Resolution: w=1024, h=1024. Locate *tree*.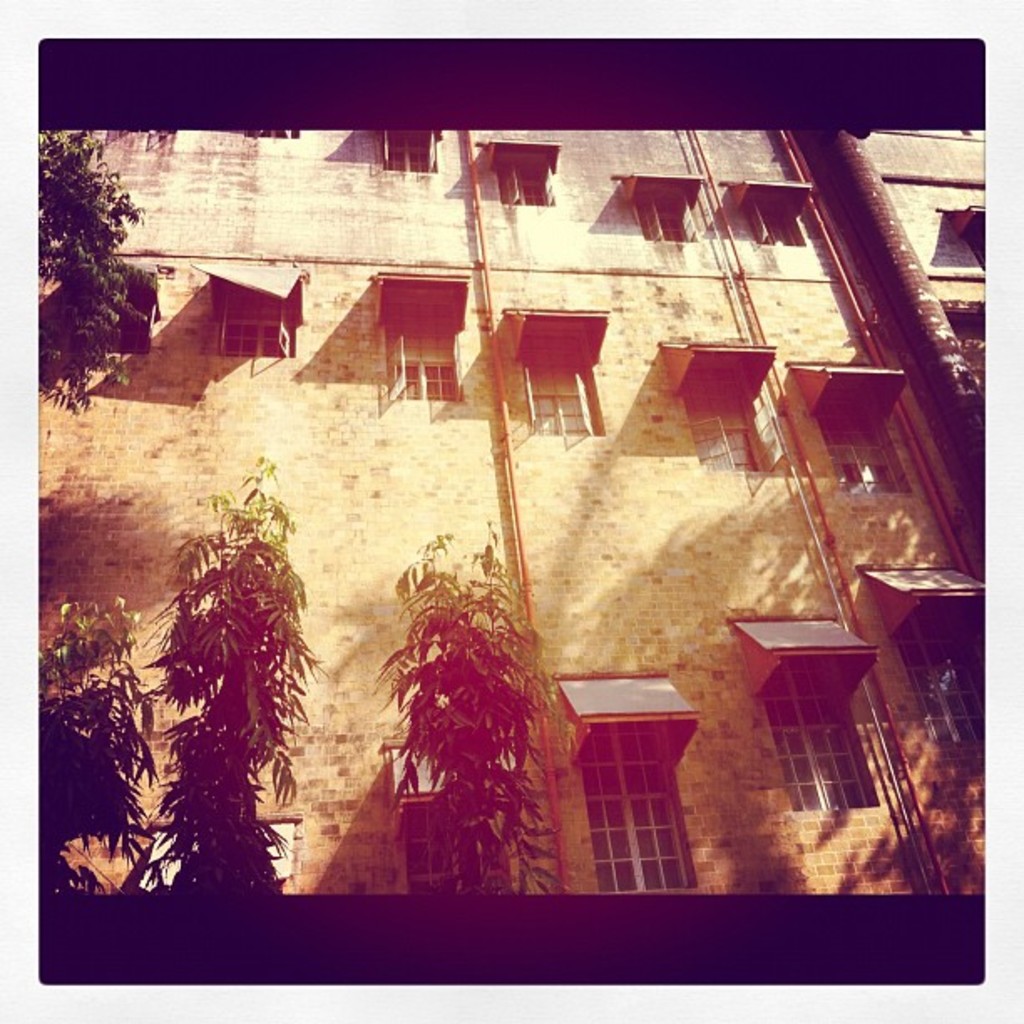
bbox=[37, 591, 159, 905].
